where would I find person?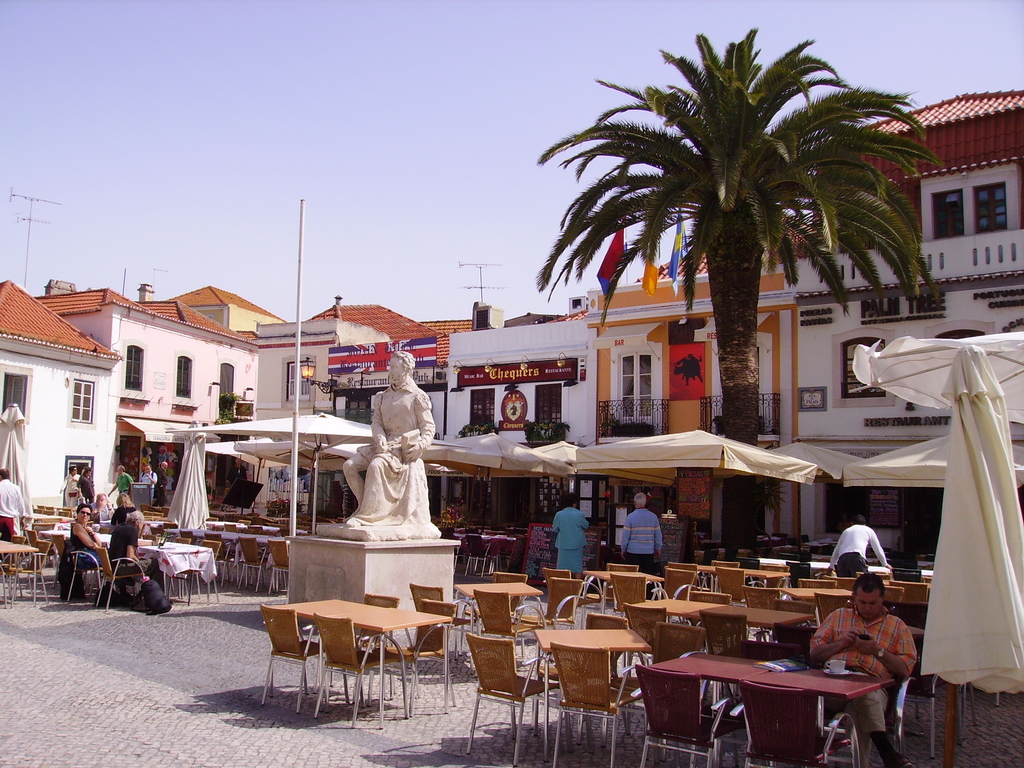
At {"x1": 799, "y1": 577, "x2": 924, "y2": 767}.
